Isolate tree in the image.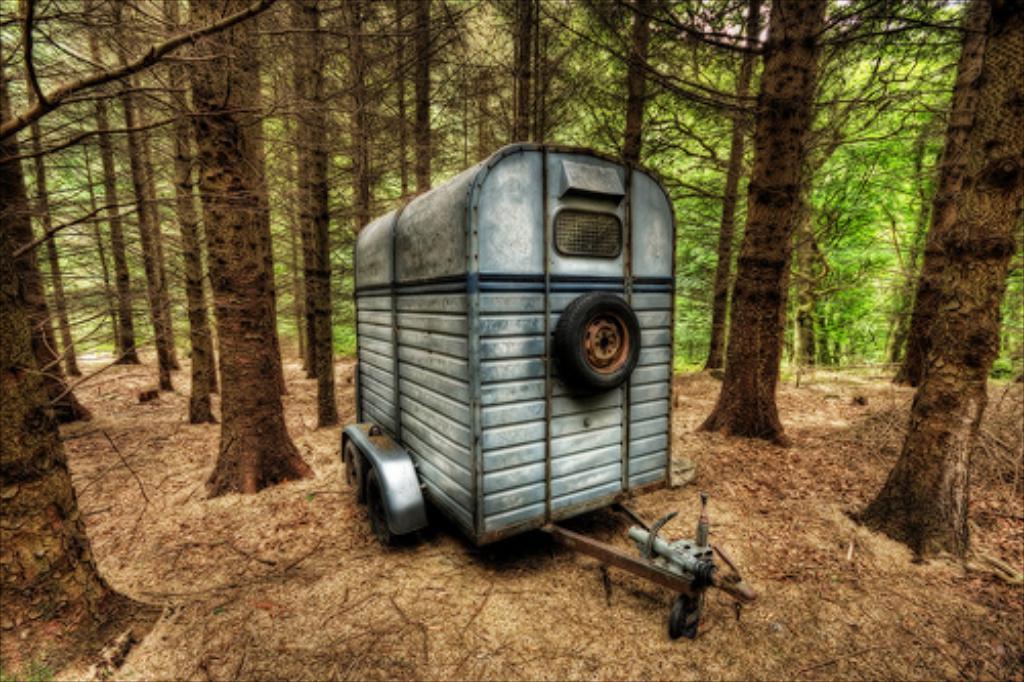
Isolated region: (left=492, top=0, right=561, bottom=164).
